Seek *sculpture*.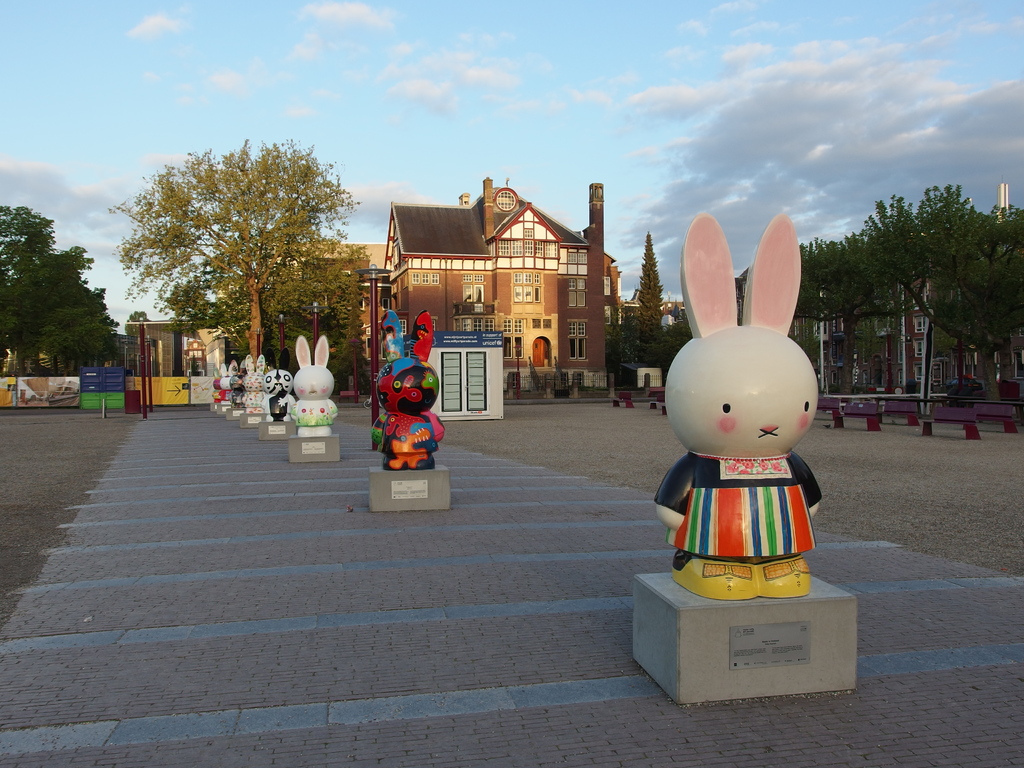
[284,332,344,433].
